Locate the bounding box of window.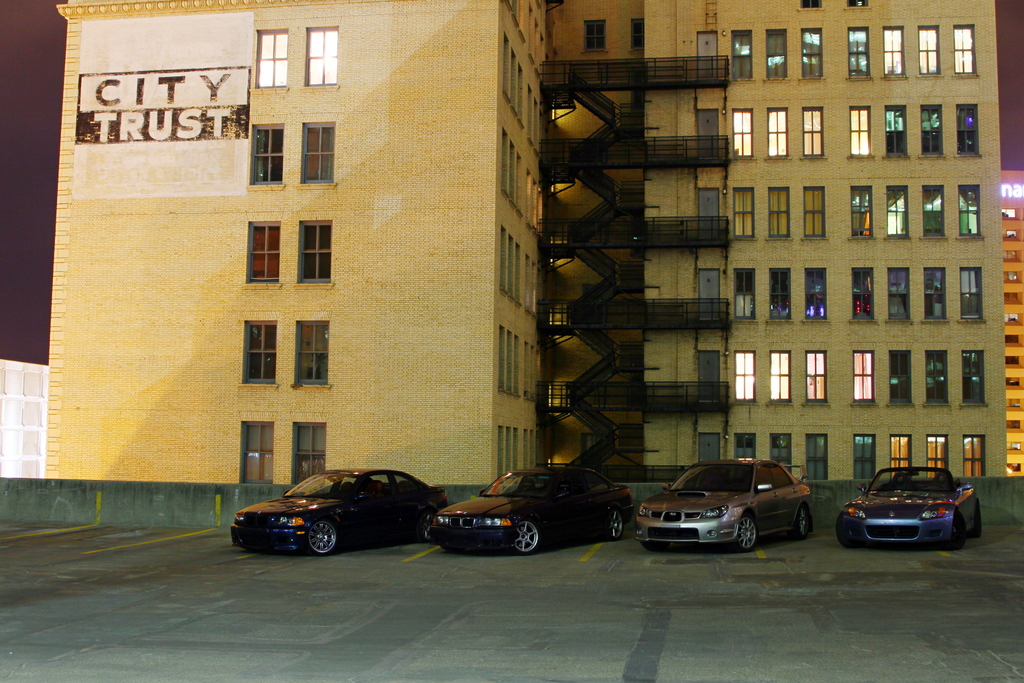
Bounding box: region(1009, 463, 1019, 479).
